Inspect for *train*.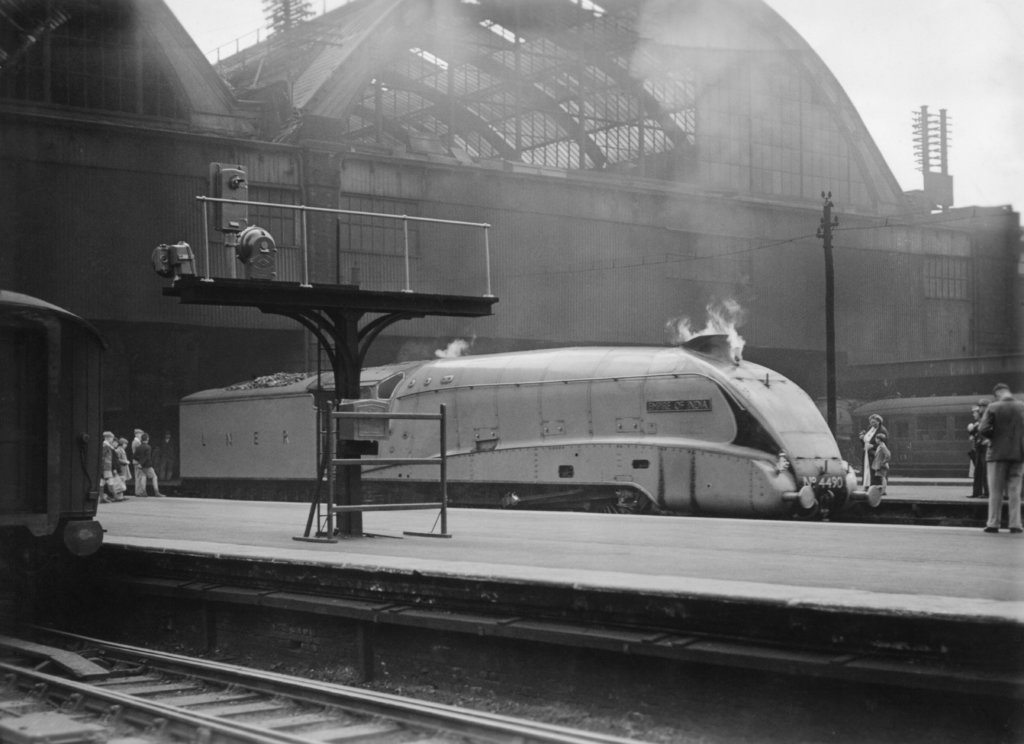
Inspection: Rect(0, 292, 109, 586).
